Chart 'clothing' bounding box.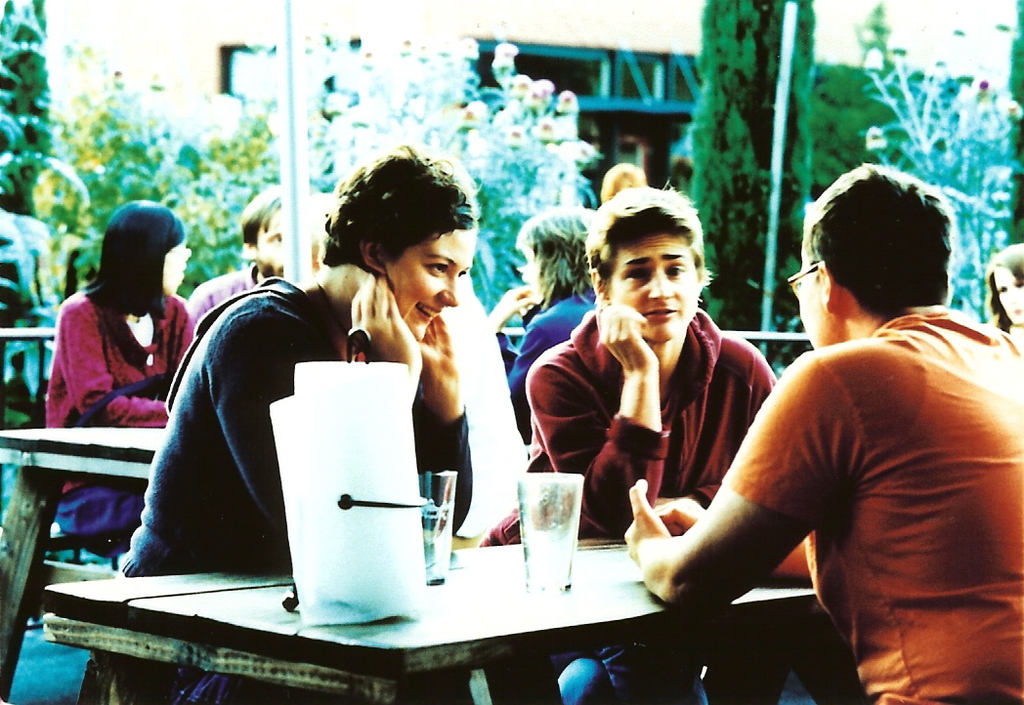
Charted: <bbox>39, 283, 191, 560</bbox>.
